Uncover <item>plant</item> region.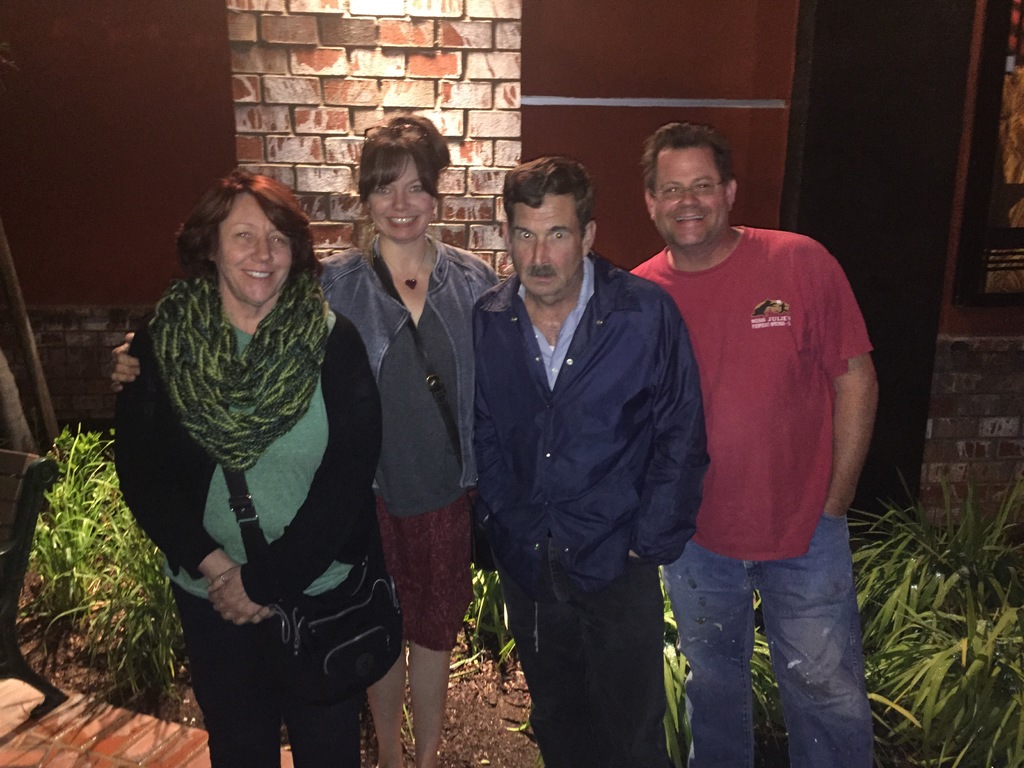
Uncovered: [847, 474, 1023, 767].
